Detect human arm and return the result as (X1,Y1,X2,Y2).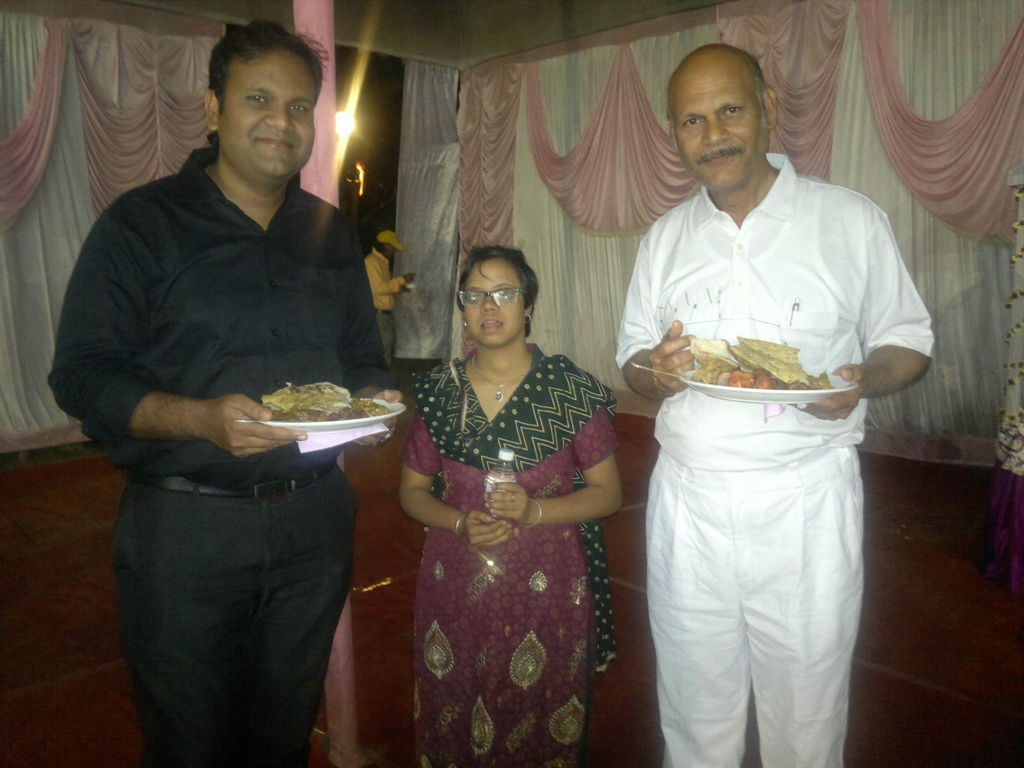
(785,214,932,426).
